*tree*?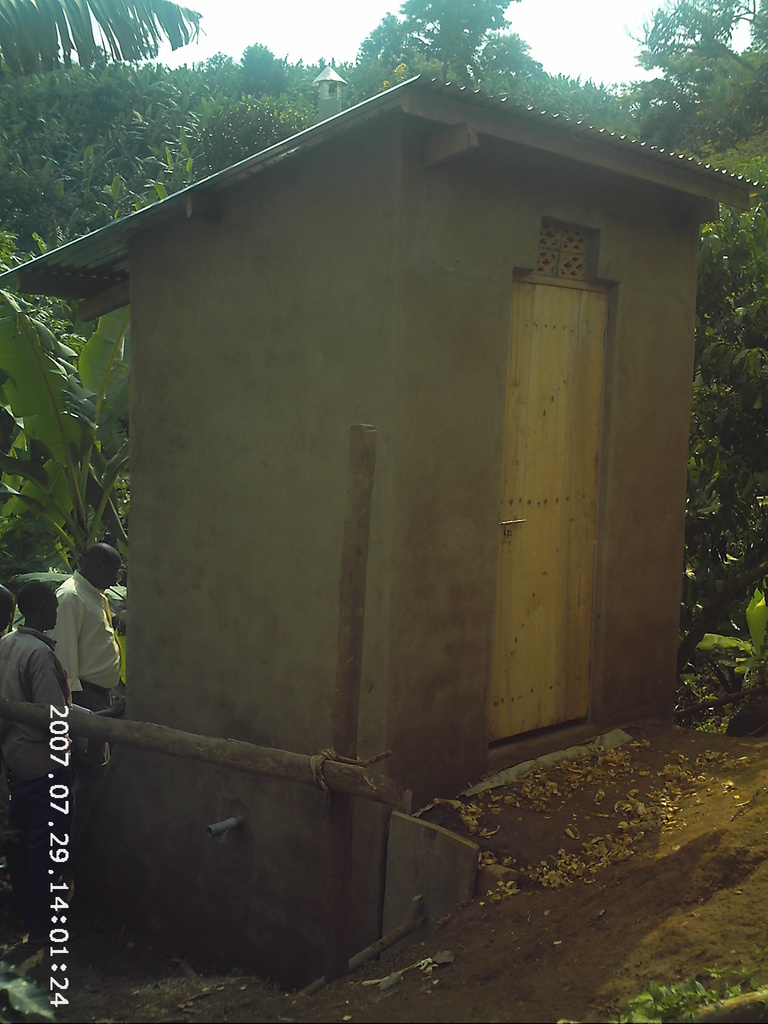
pyautogui.locateOnScreen(0, 0, 210, 74)
